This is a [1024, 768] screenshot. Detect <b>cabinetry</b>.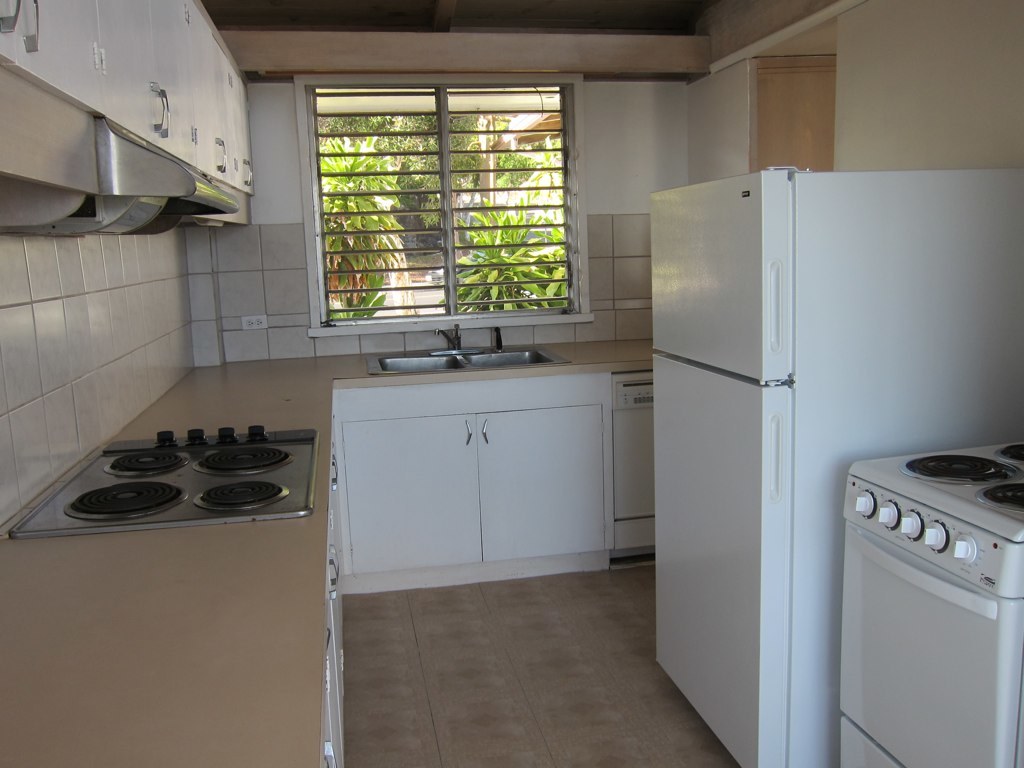
left=107, top=0, right=161, bottom=150.
